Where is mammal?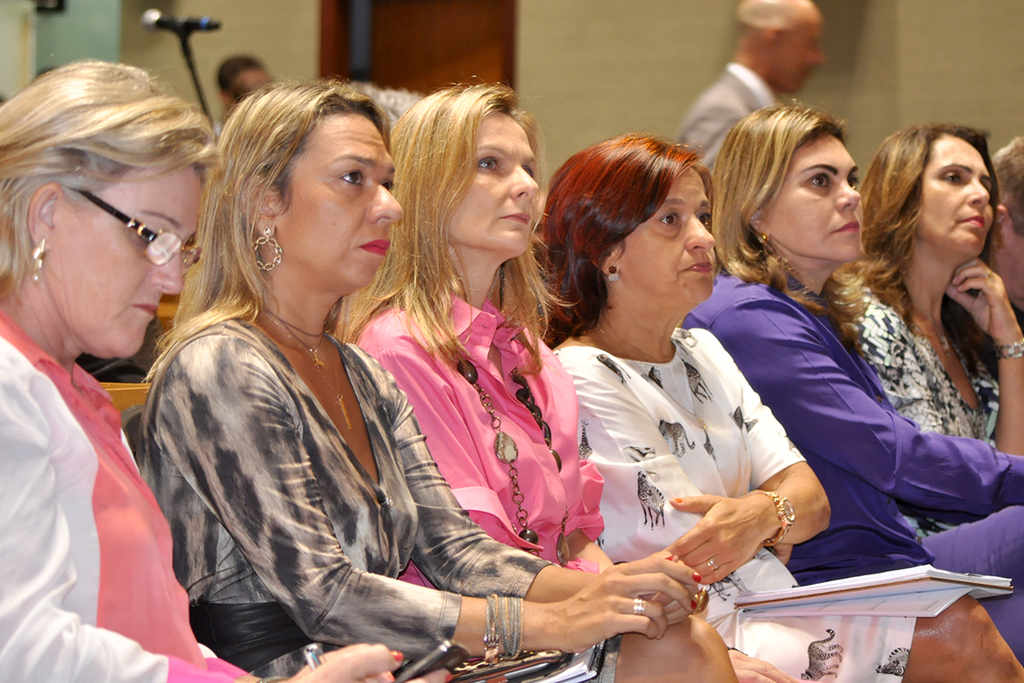
BBox(0, 59, 404, 682).
